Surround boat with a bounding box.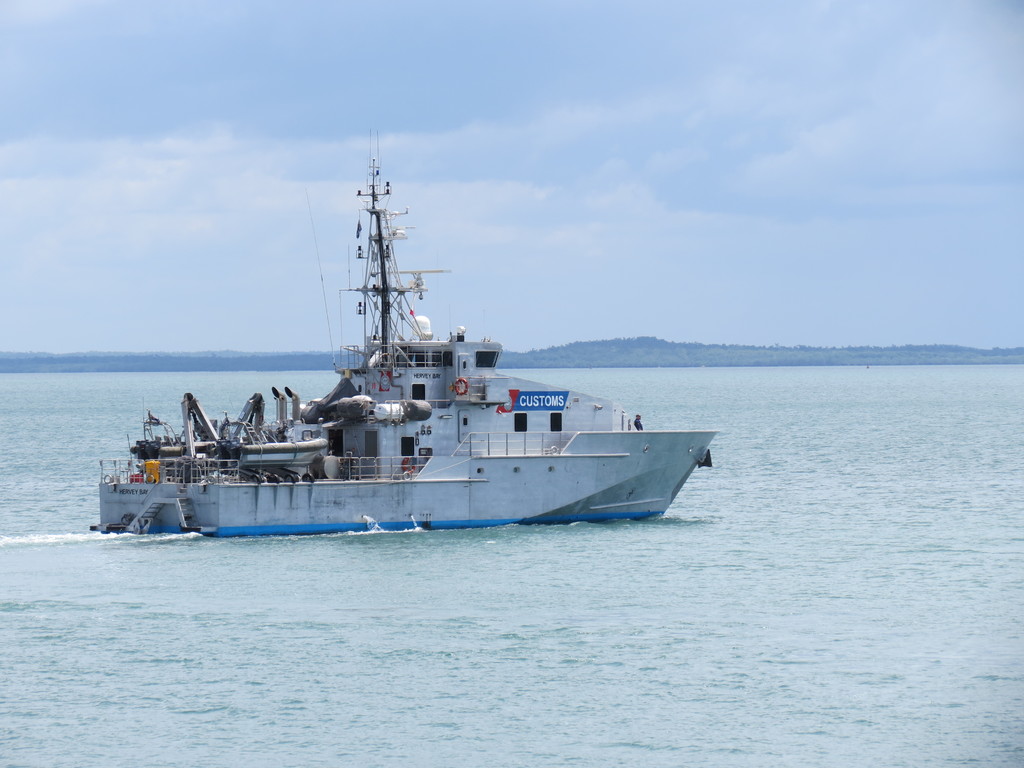
[x1=100, y1=136, x2=730, y2=544].
